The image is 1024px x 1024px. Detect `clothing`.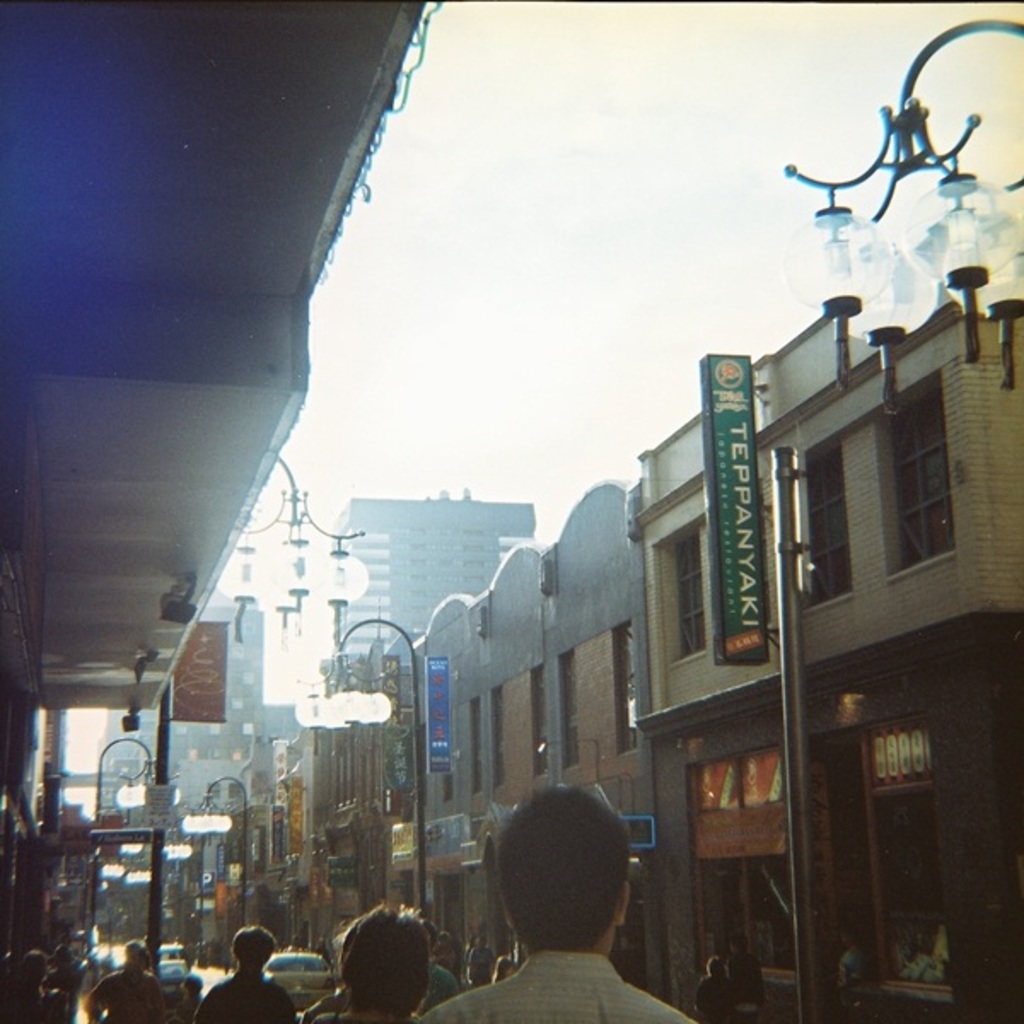
Detection: pyautogui.locateOnScreen(193, 961, 295, 1022).
